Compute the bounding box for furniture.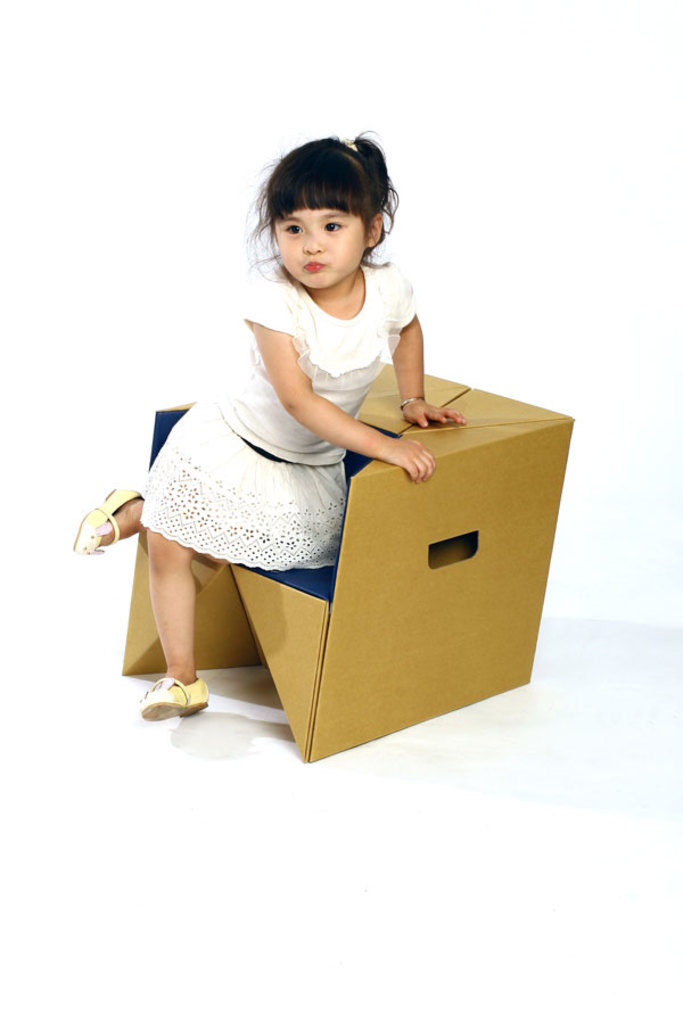
(x1=117, y1=361, x2=574, y2=763).
